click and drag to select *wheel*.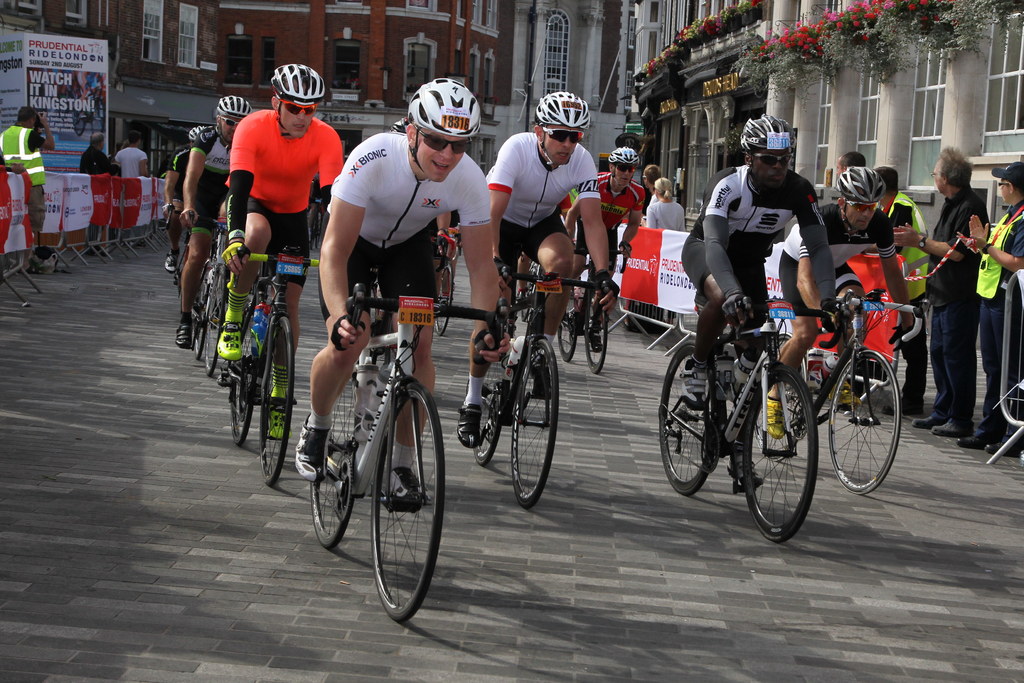
Selection: box=[230, 298, 268, 448].
